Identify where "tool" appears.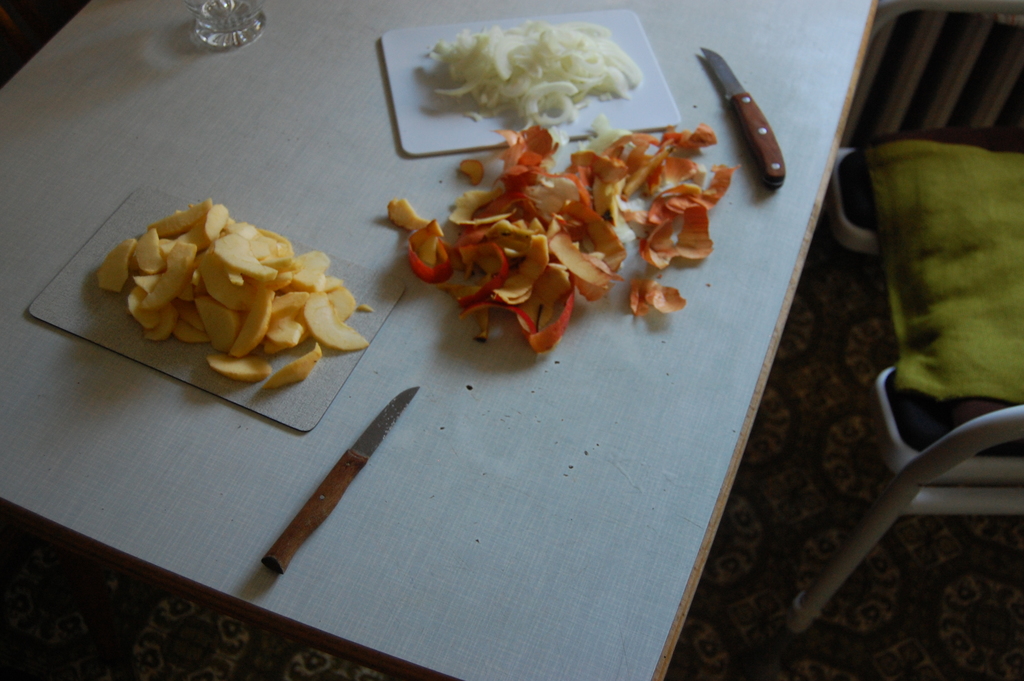
Appears at (x1=696, y1=45, x2=792, y2=188).
